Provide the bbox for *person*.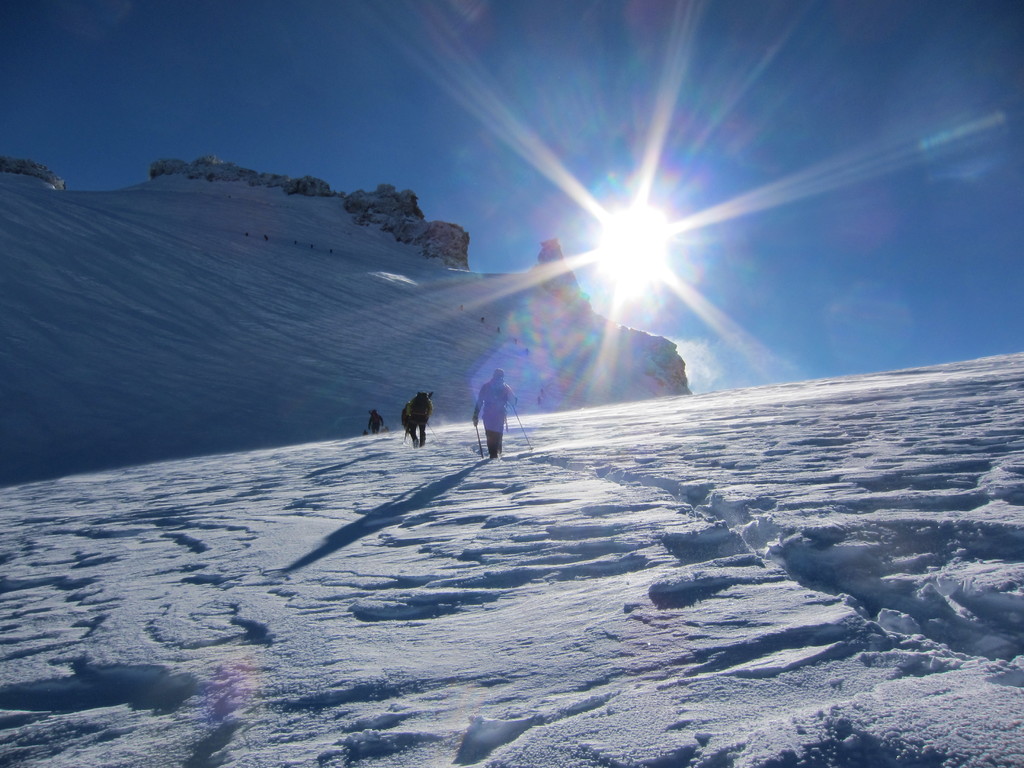
(369,407,383,434).
